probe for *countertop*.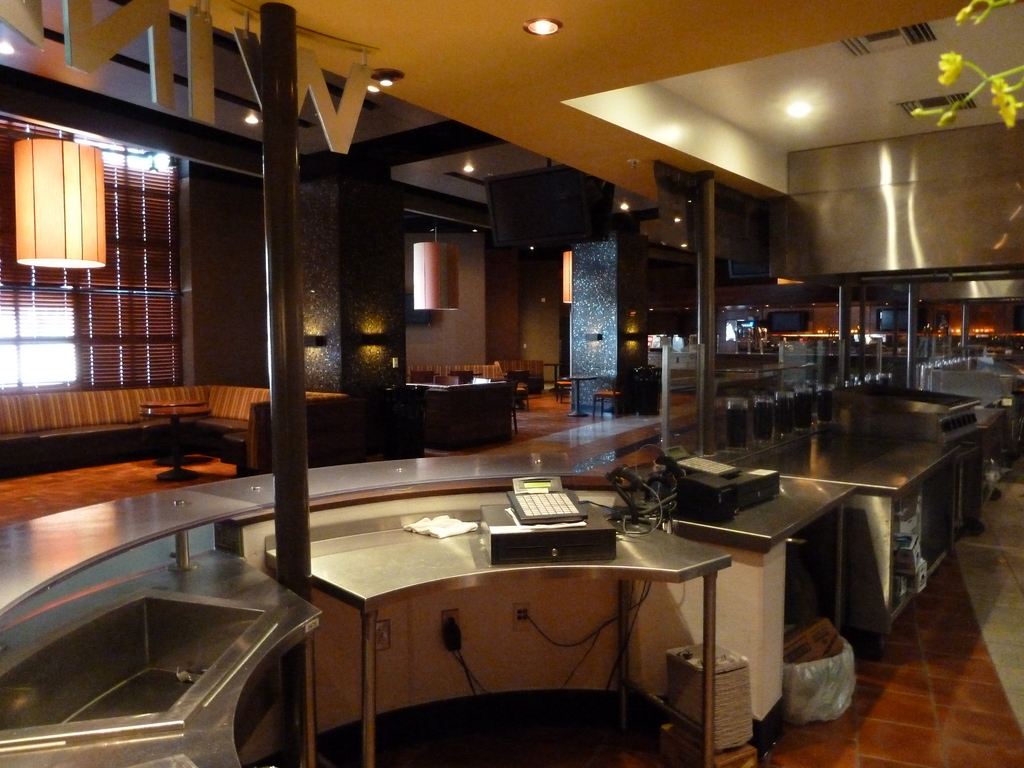
Probe result: <box>0,340,1023,767</box>.
